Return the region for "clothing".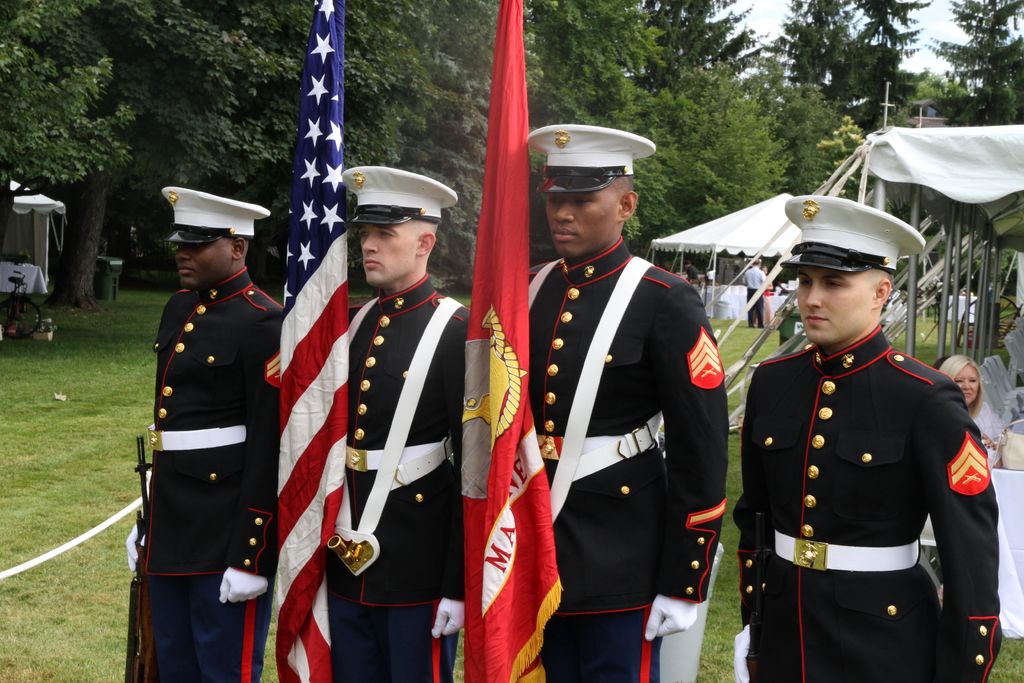
bbox=[126, 264, 291, 682].
